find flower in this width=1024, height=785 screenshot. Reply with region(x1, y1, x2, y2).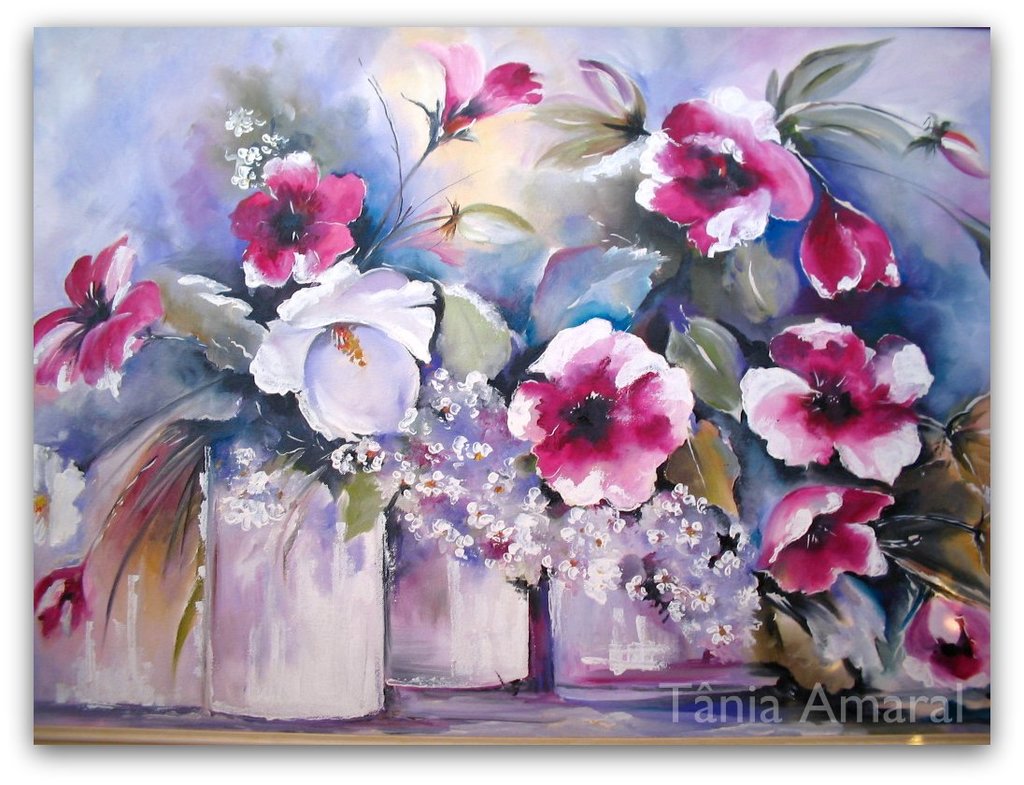
region(507, 314, 698, 510).
